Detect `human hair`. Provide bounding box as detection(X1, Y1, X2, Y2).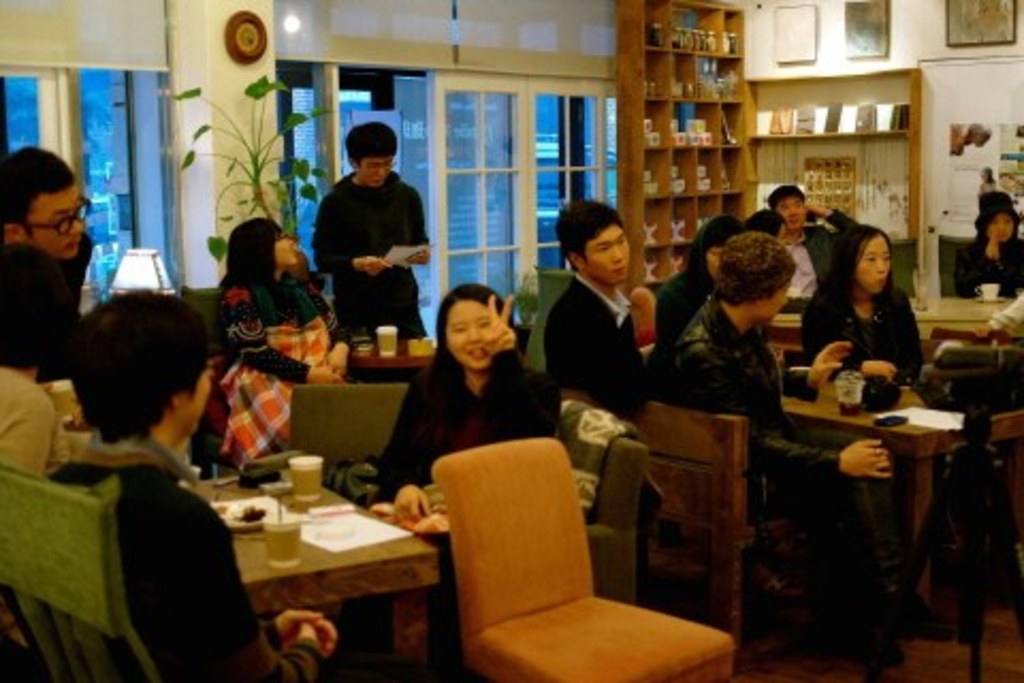
detection(704, 213, 747, 256).
